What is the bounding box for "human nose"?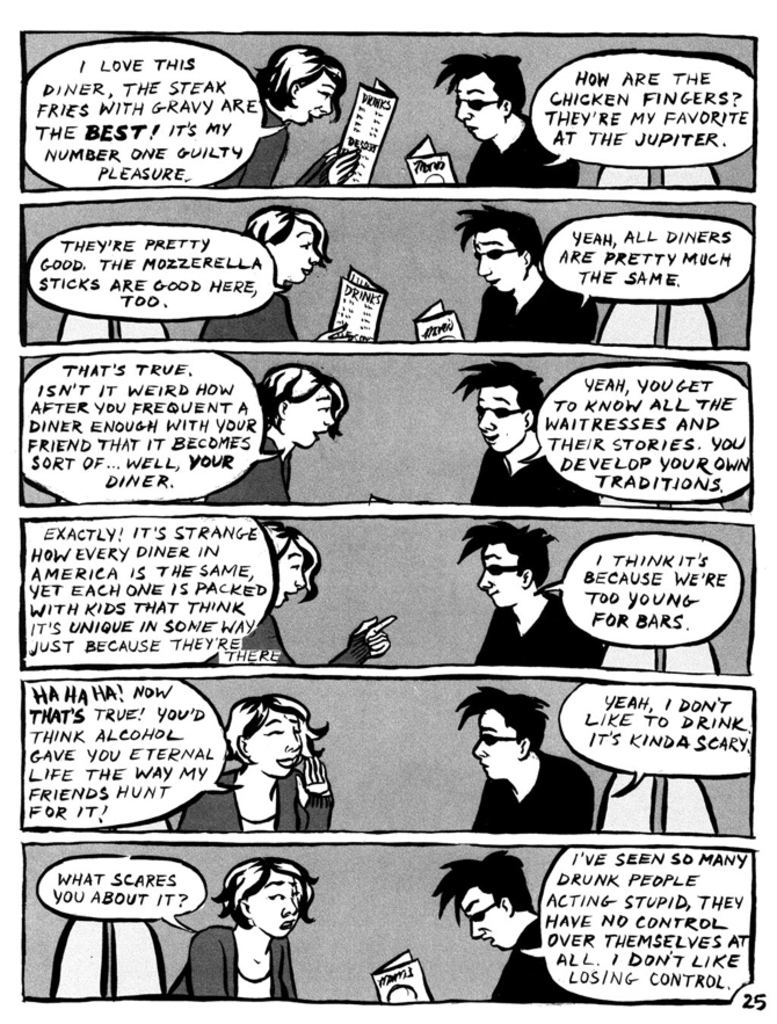
select_region(479, 409, 499, 431).
